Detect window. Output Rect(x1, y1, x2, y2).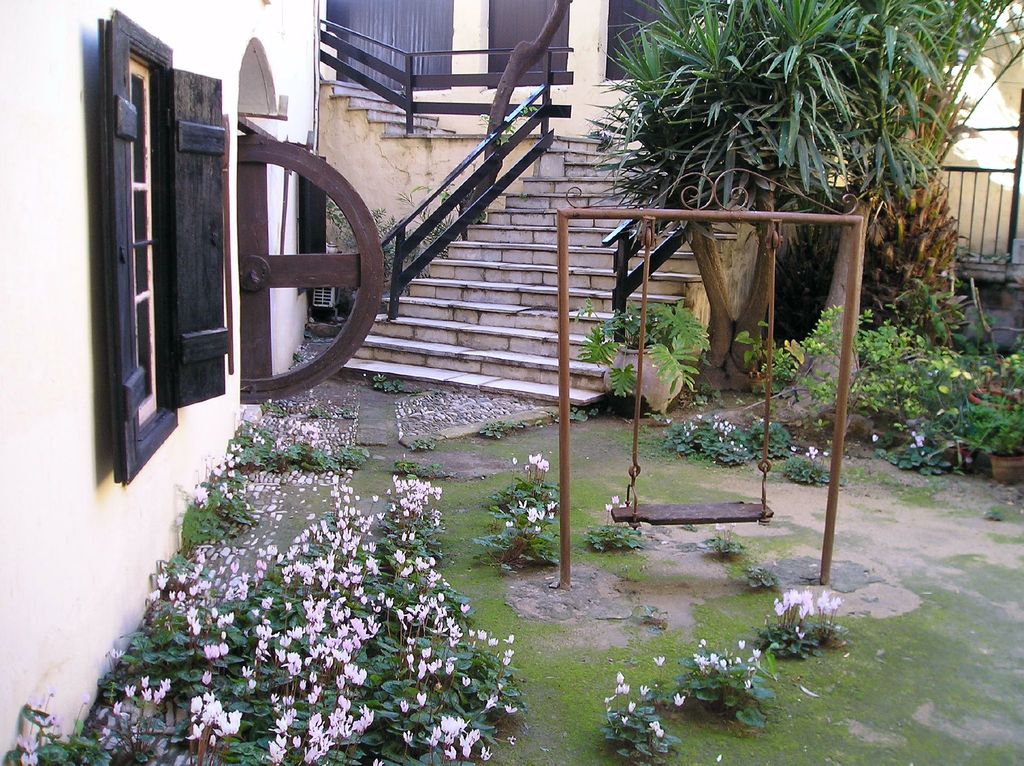
Rect(222, 46, 409, 412).
